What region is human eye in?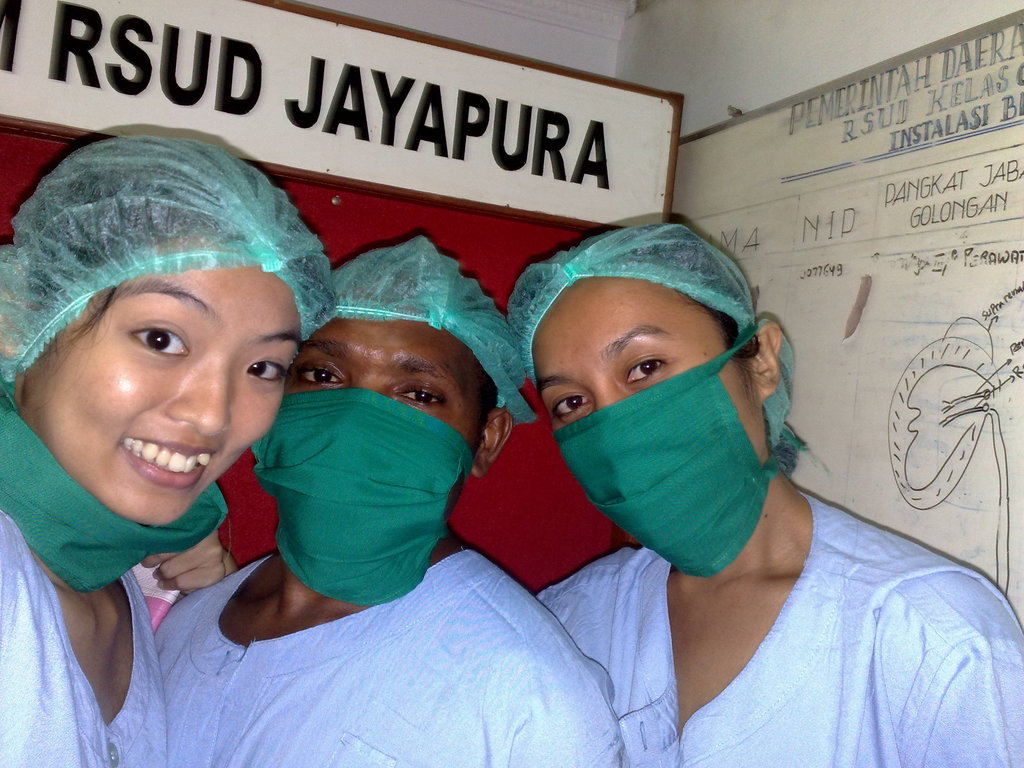
box=[548, 388, 588, 422].
